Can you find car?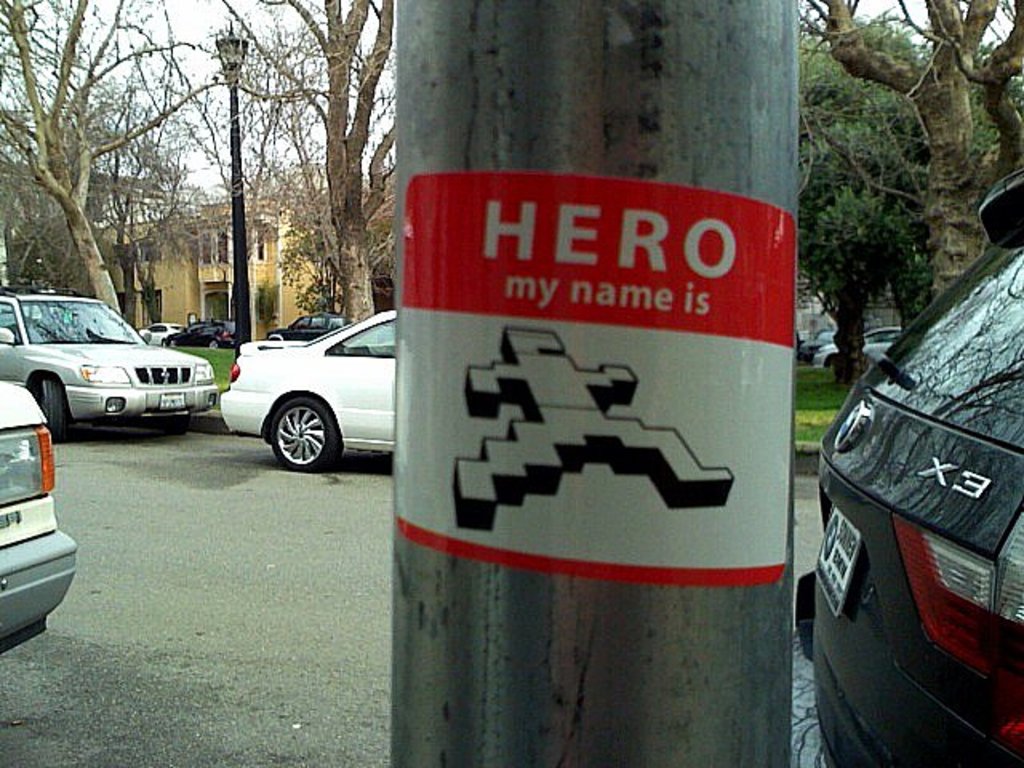
Yes, bounding box: locate(221, 307, 398, 472).
